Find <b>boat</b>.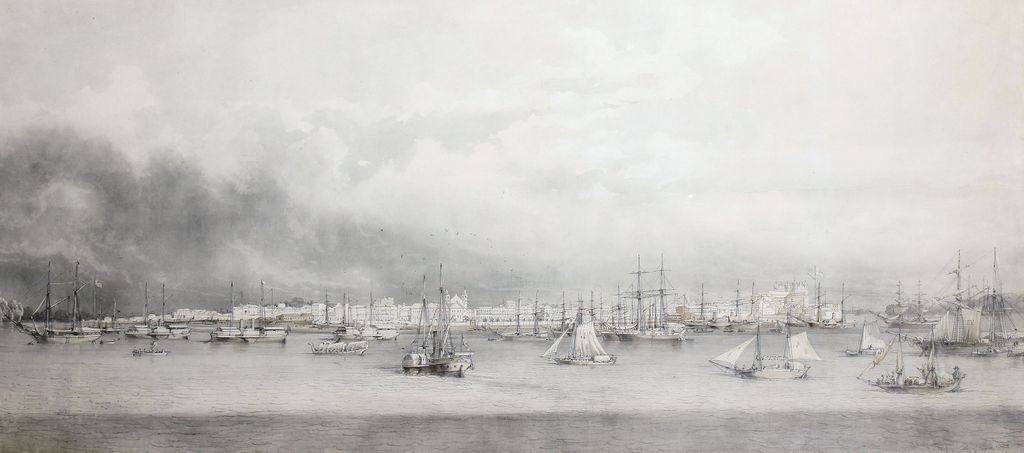
(131, 346, 169, 356).
